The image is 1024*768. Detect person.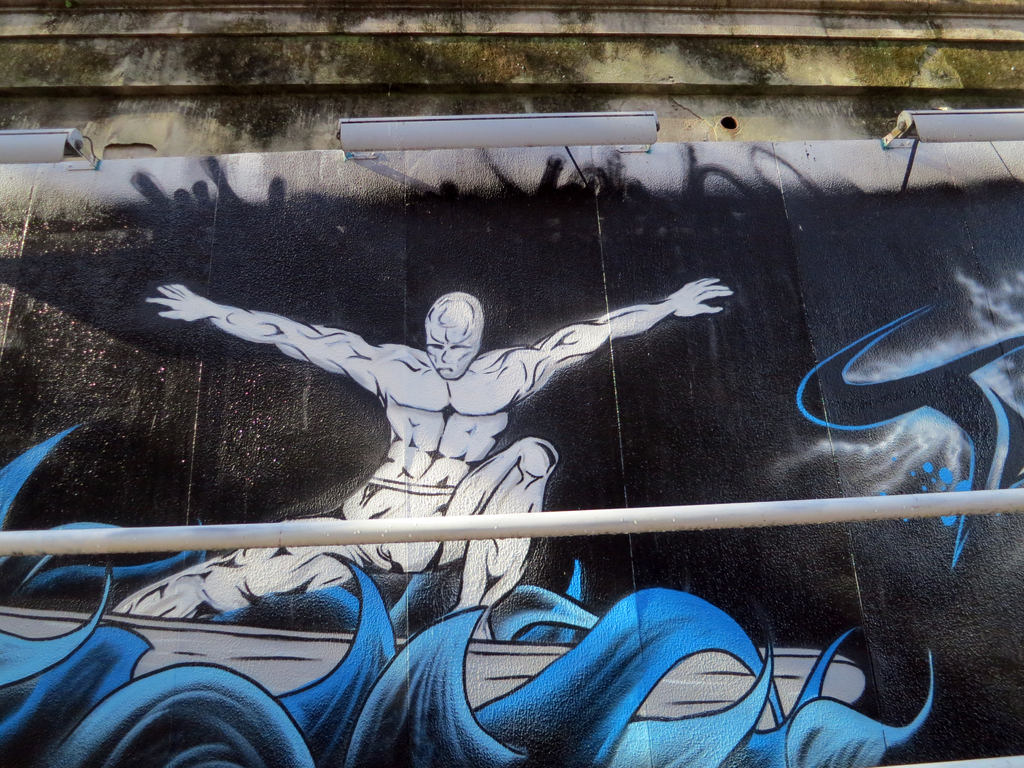
Detection: box=[115, 279, 733, 639].
